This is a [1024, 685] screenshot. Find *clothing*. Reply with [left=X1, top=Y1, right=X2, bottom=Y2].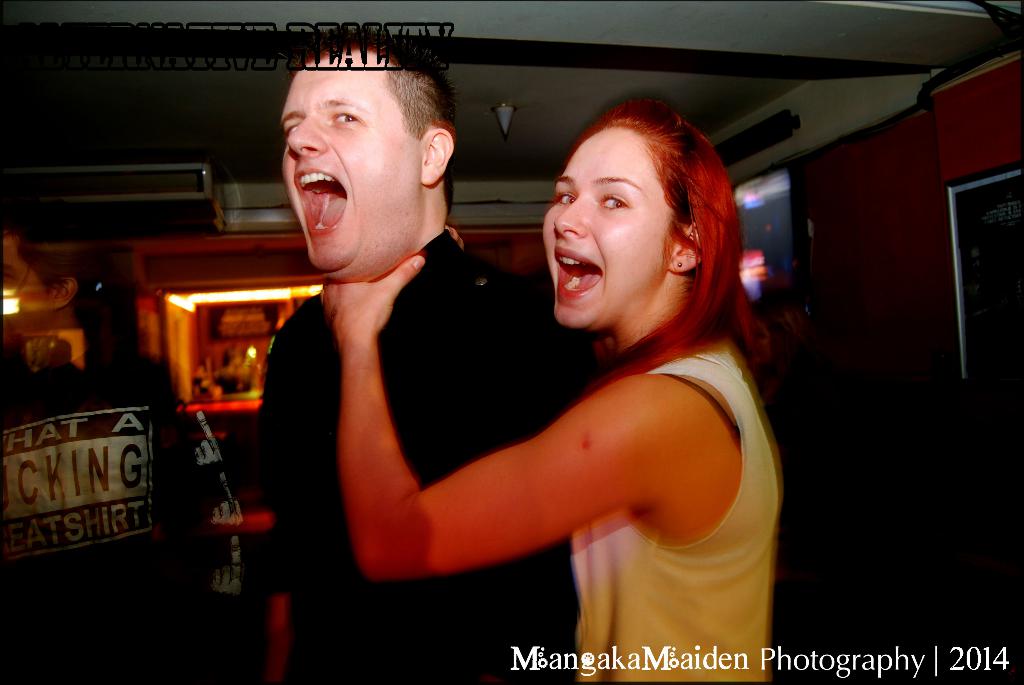
[left=0, top=354, right=246, bottom=684].
